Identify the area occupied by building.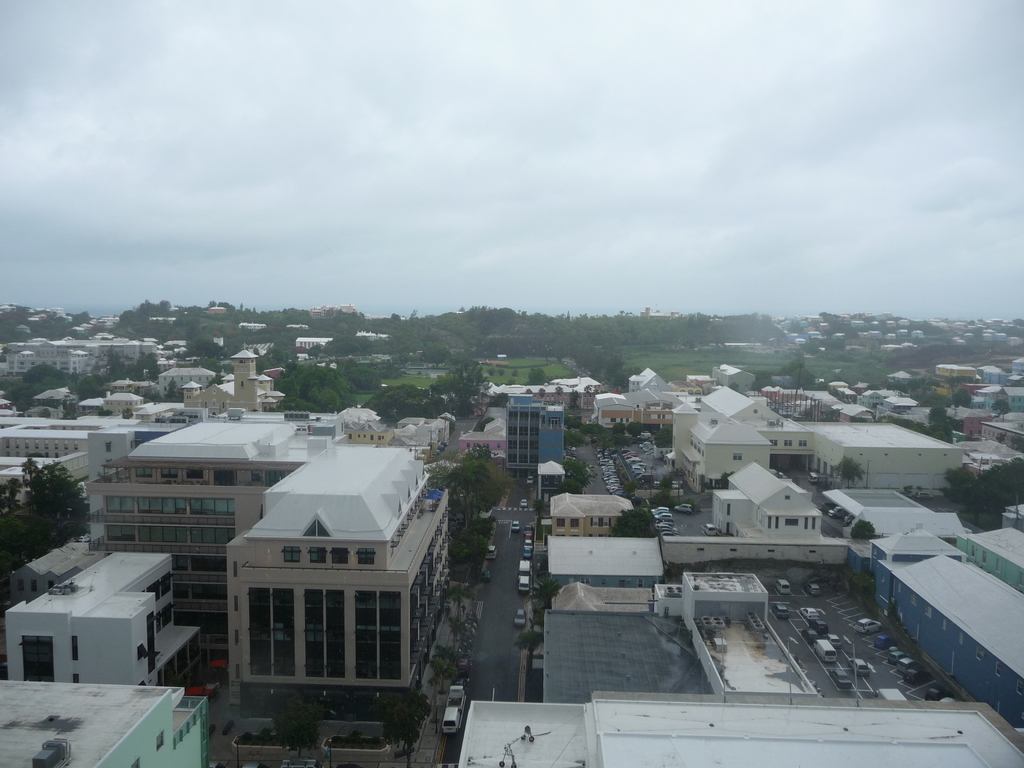
Area: 4/412/107/458.
